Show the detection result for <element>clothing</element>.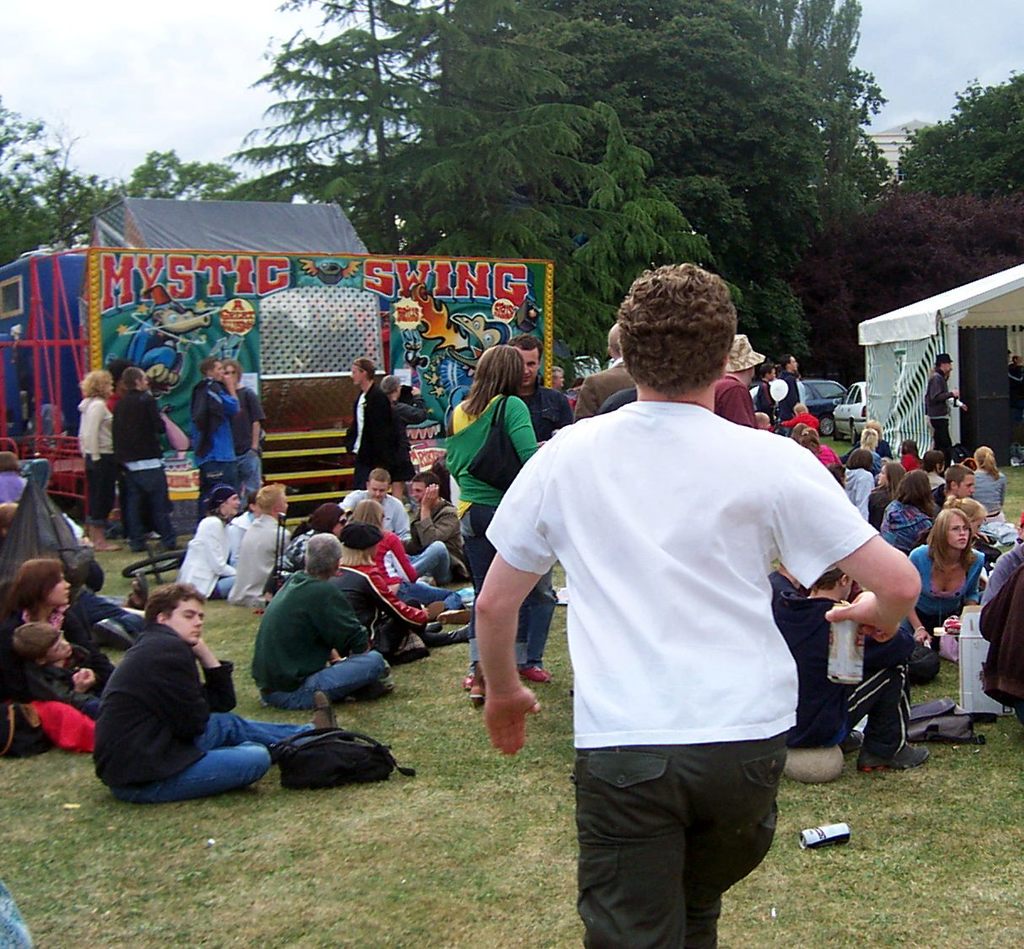
x1=14, y1=638, x2=116, y2=714.
